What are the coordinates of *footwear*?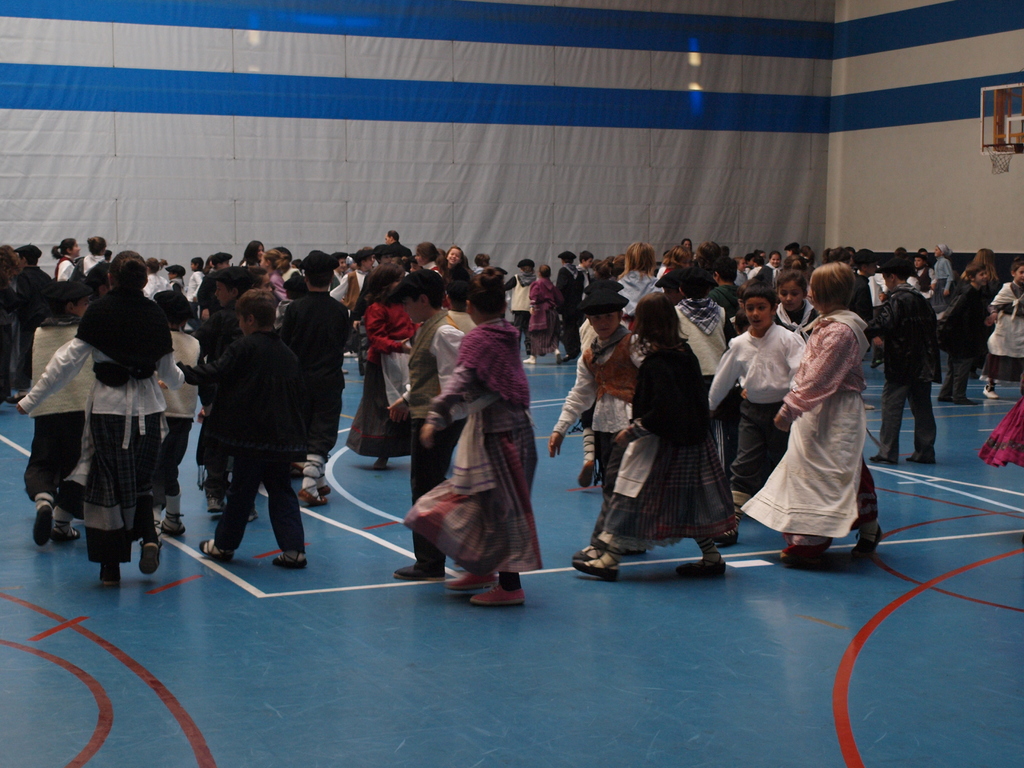
x1=579 y1=433 x2=595 y2=495.
